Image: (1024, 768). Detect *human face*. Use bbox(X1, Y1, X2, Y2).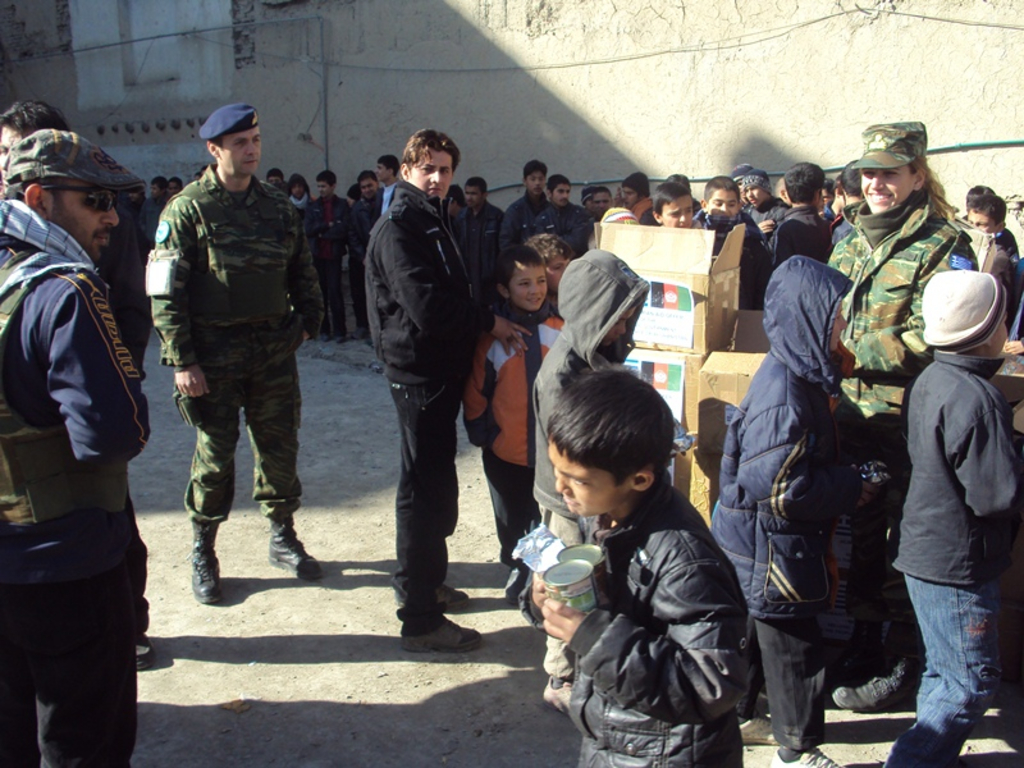
bbox(968, 206, 1004, 233).
